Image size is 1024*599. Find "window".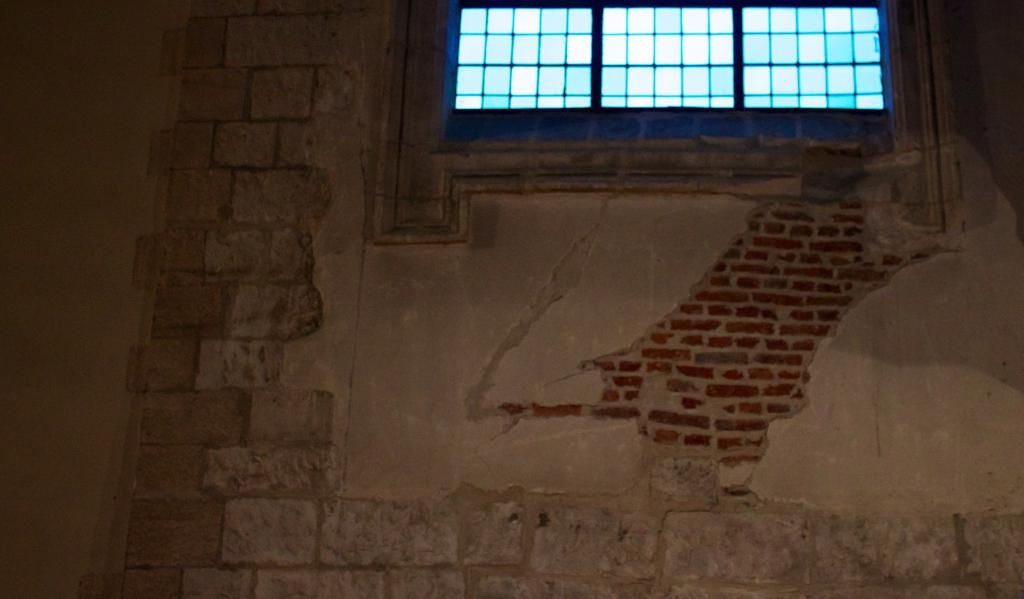
602:0:740:108.
